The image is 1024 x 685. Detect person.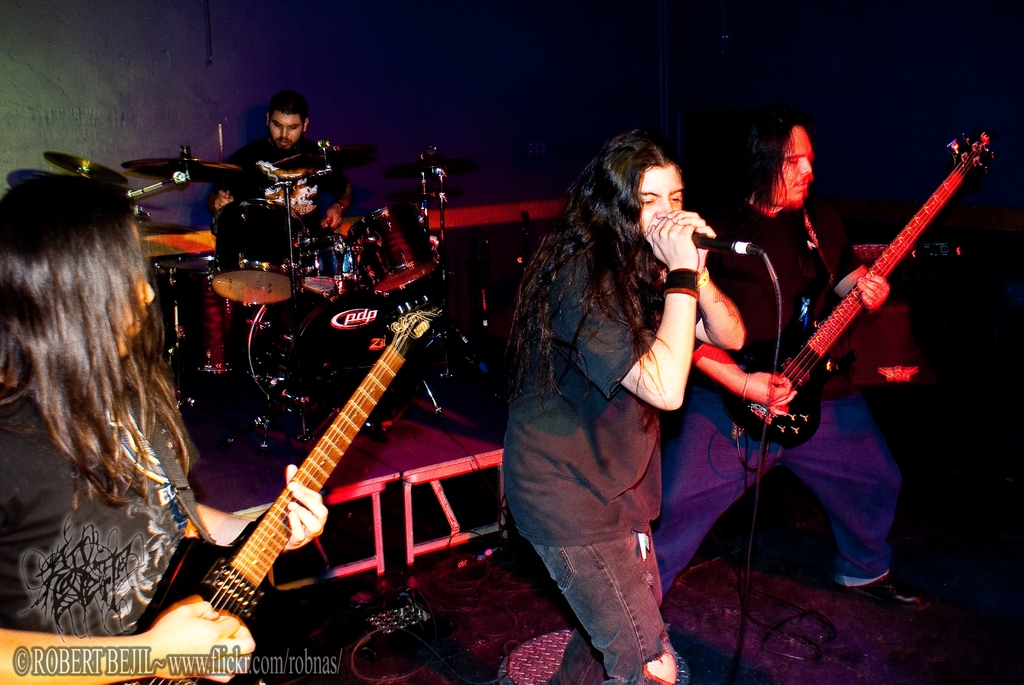
Detection: left=654, top=121, right=922, bottom=607.
